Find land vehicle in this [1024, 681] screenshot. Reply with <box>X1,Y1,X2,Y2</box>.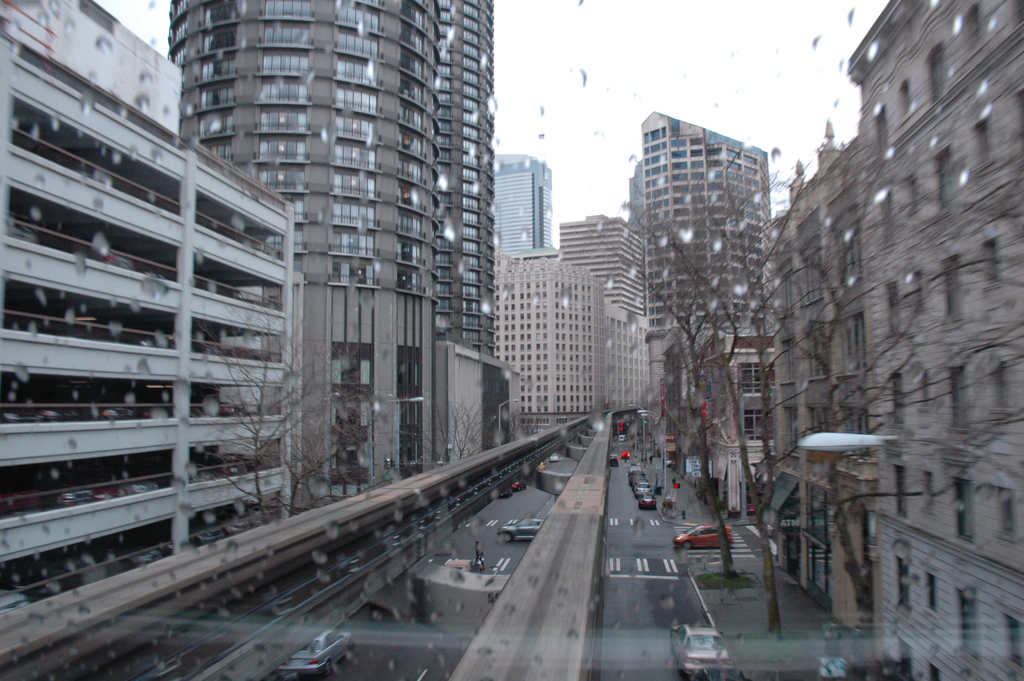
<box>662,627,733,674</box>.
